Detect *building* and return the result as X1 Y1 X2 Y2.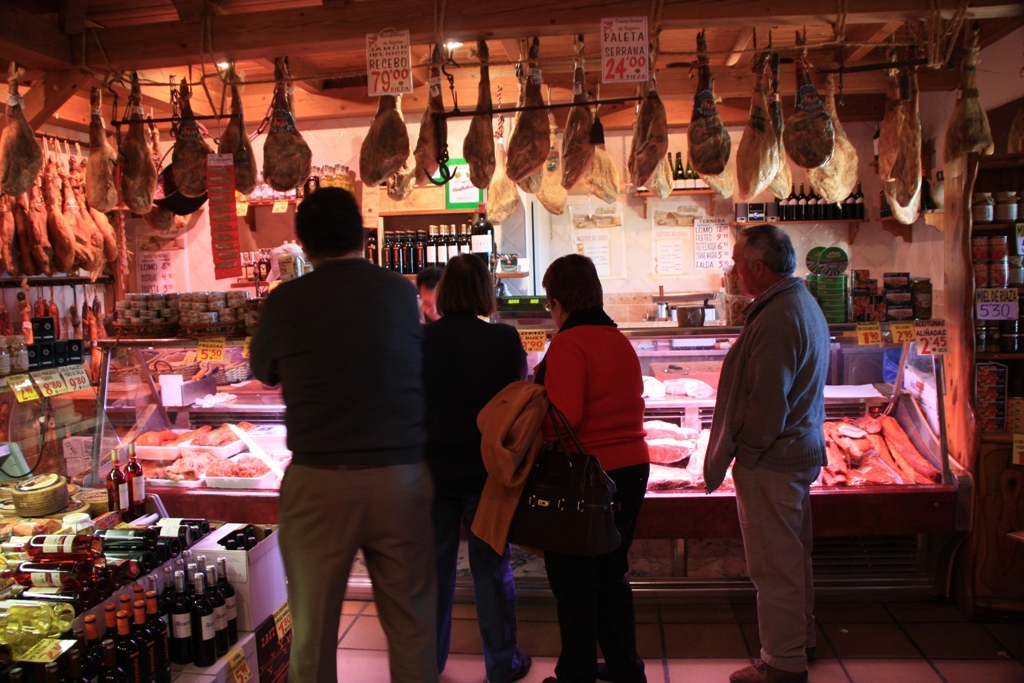
0 0 1023 682.
